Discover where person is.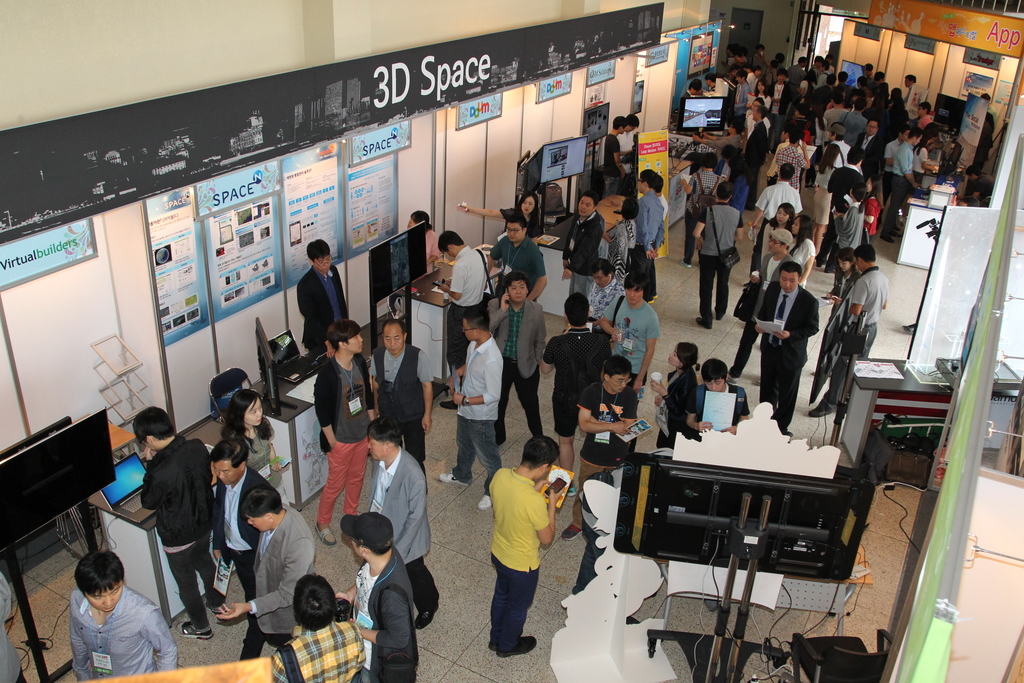
Discovered at (677,155,721,267).
